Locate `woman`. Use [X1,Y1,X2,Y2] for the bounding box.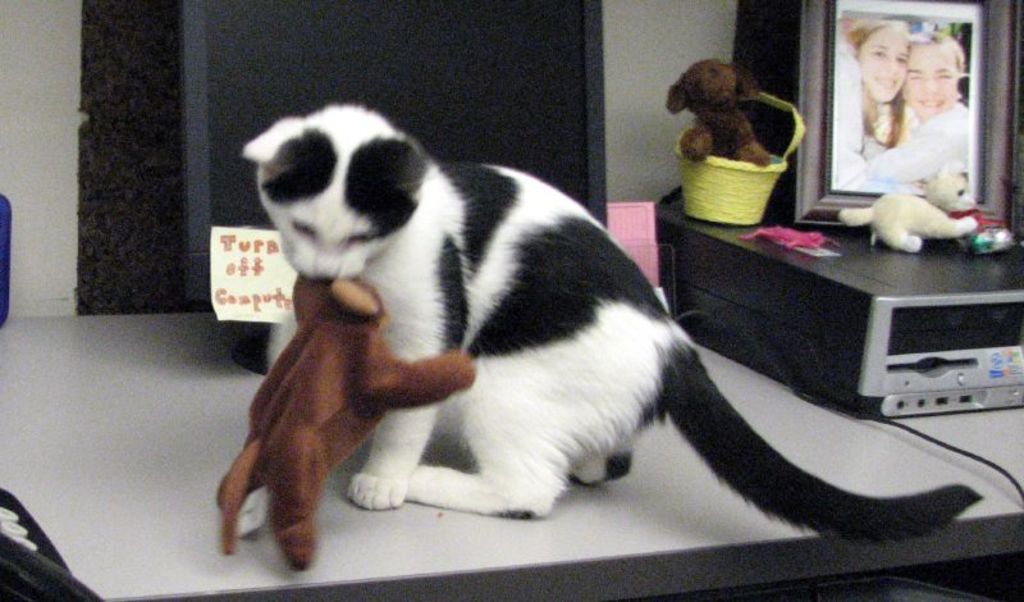
[837,20,911,160].
